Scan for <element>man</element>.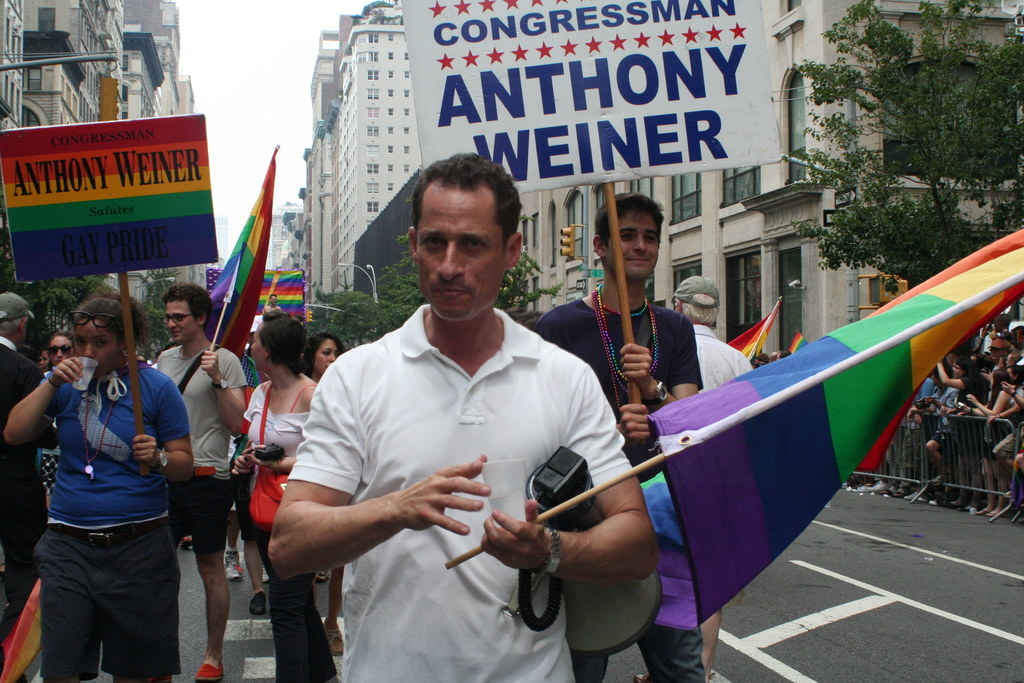
Scan result: <box>0,292,47,642</box>.
